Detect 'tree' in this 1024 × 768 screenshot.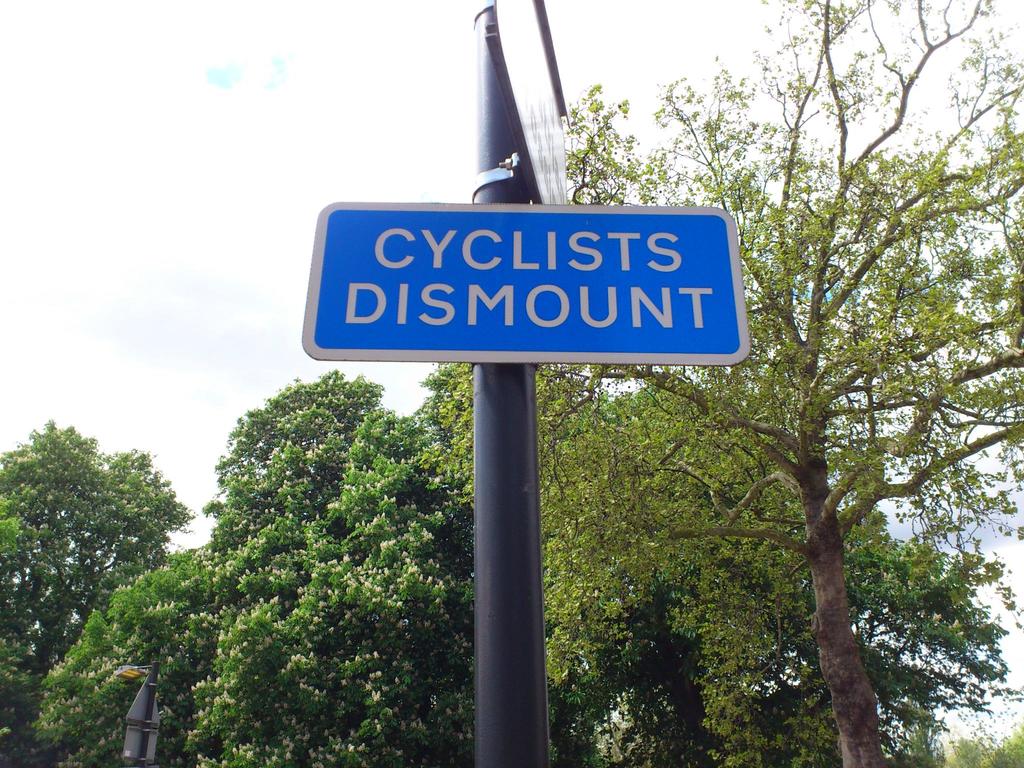
Detection: <region>678, 80, 996, 739</region>.
